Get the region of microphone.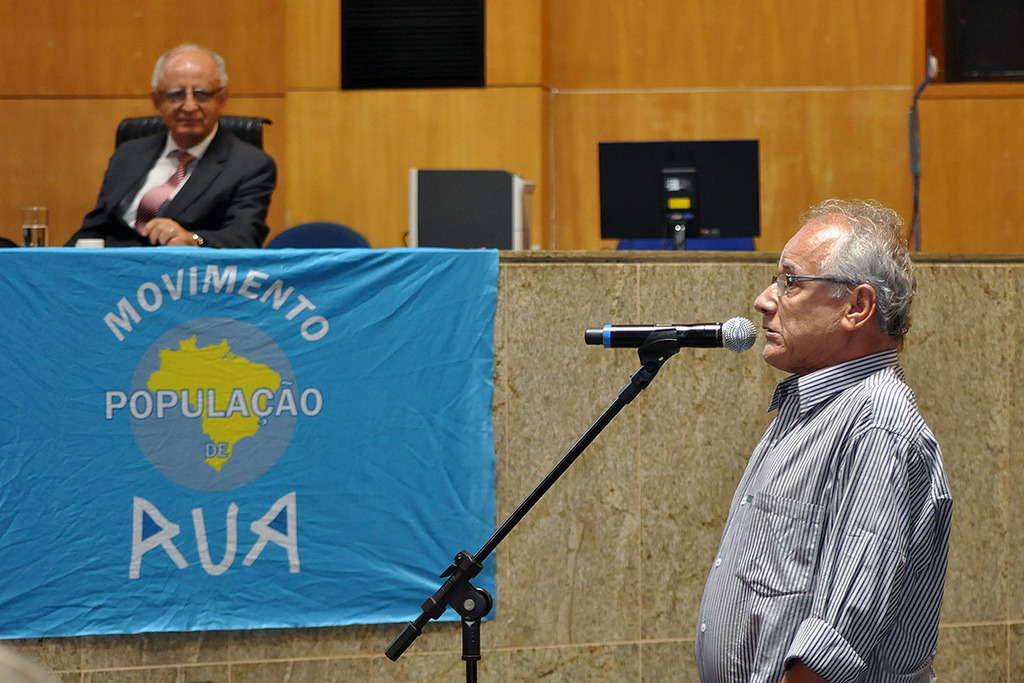
box=[573, 312, 787, 390].
